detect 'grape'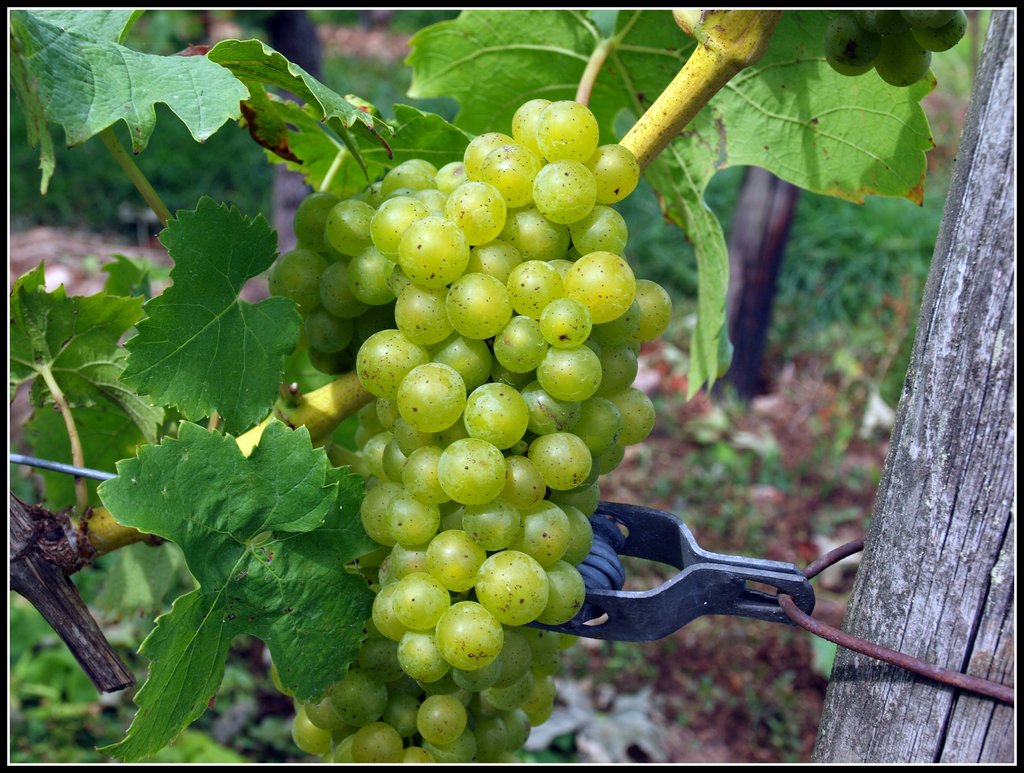
select_region(822, 17, 876, 77)
